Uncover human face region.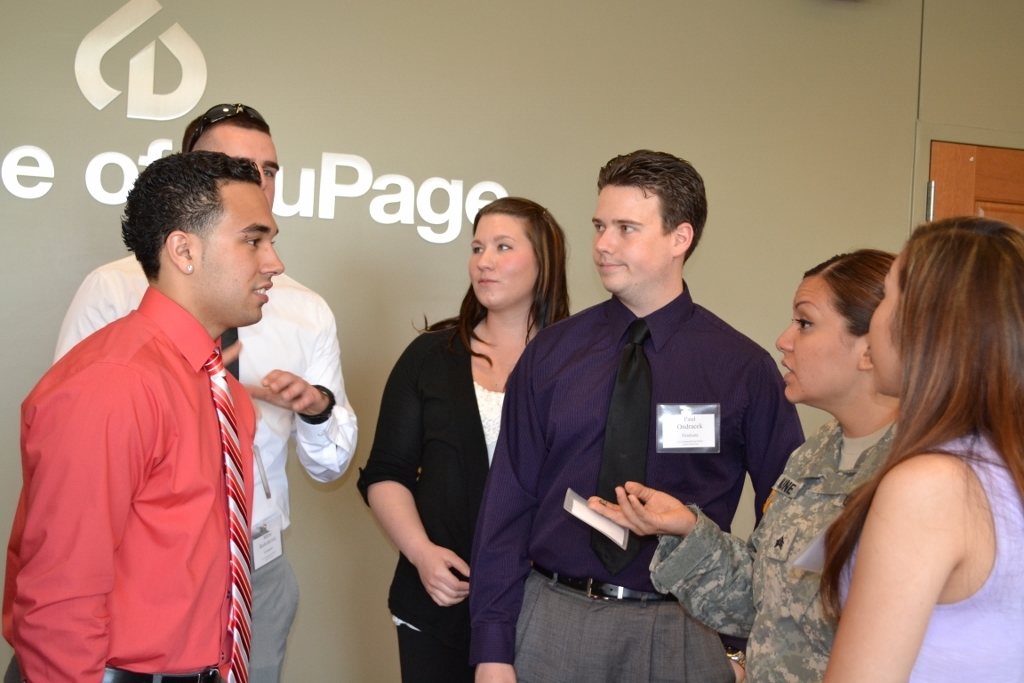
Uncovered: box=[186, 180, 283, 330].
